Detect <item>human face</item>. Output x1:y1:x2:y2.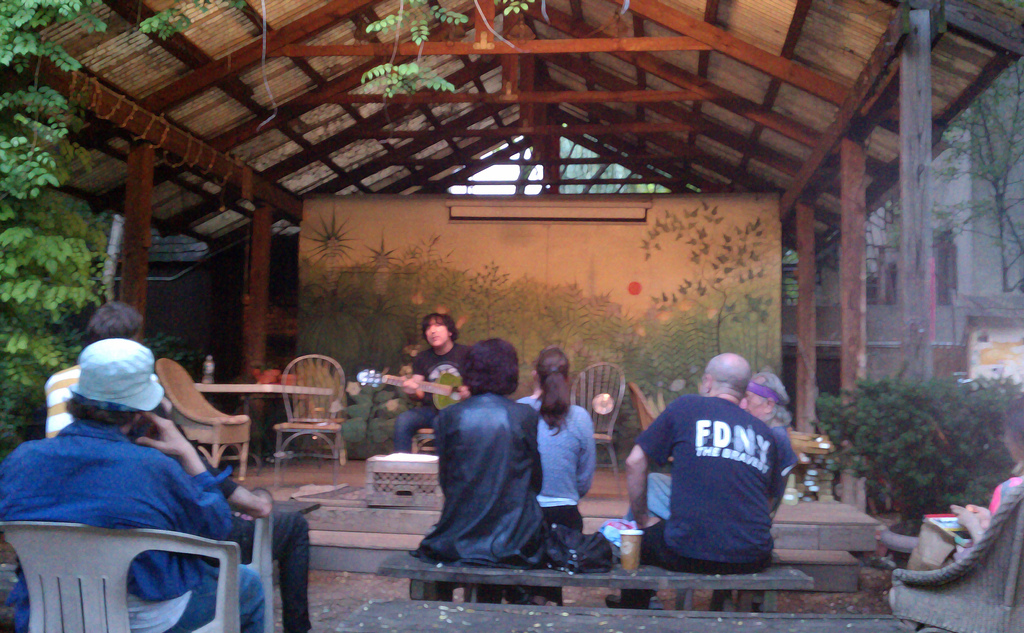
1006:432:1023:461.
